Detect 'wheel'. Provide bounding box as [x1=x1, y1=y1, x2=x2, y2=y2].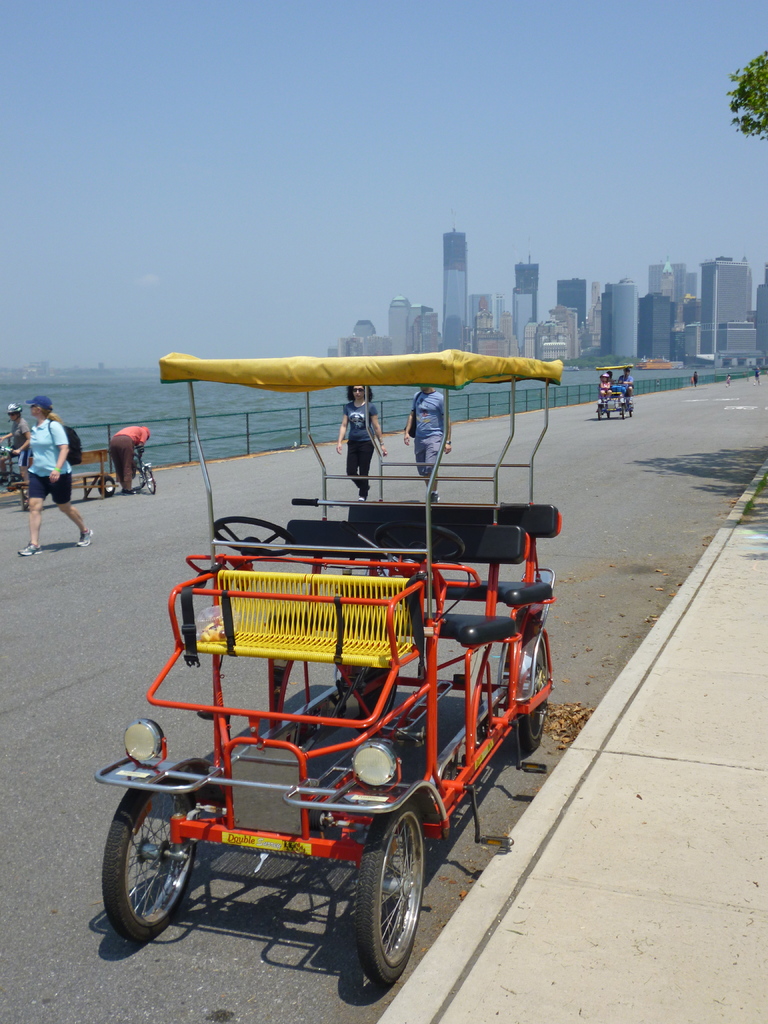
[x1=377, y1=516, x2=464, y2=562].
